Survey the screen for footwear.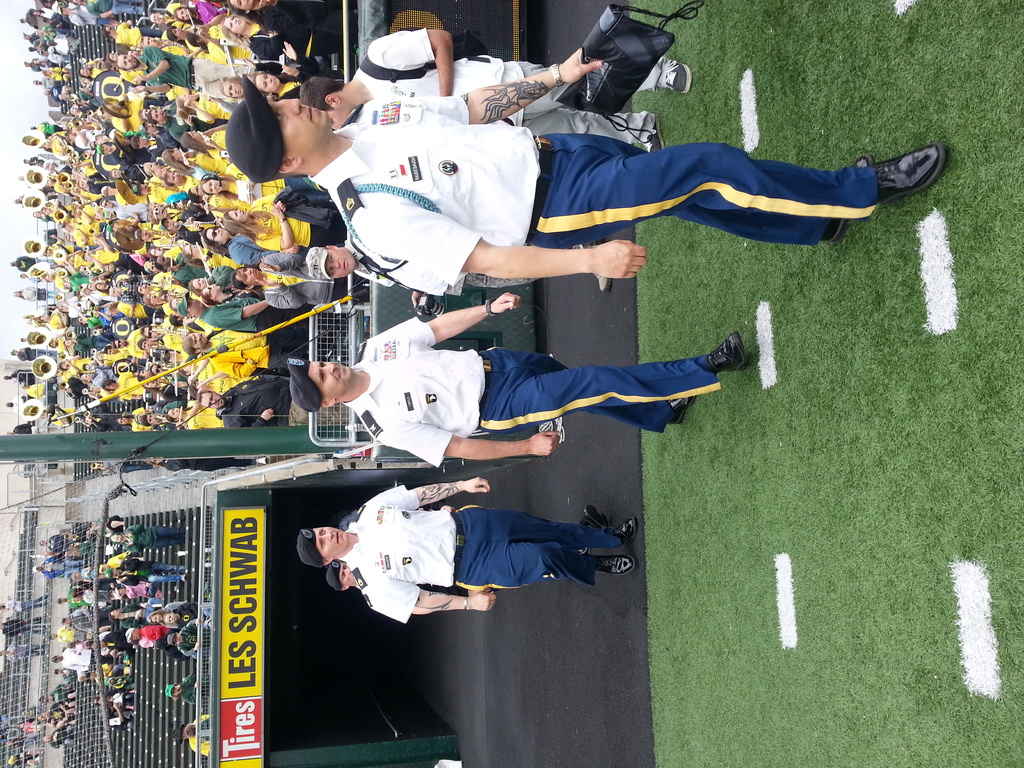
Survey found: [872,131,953,197].
